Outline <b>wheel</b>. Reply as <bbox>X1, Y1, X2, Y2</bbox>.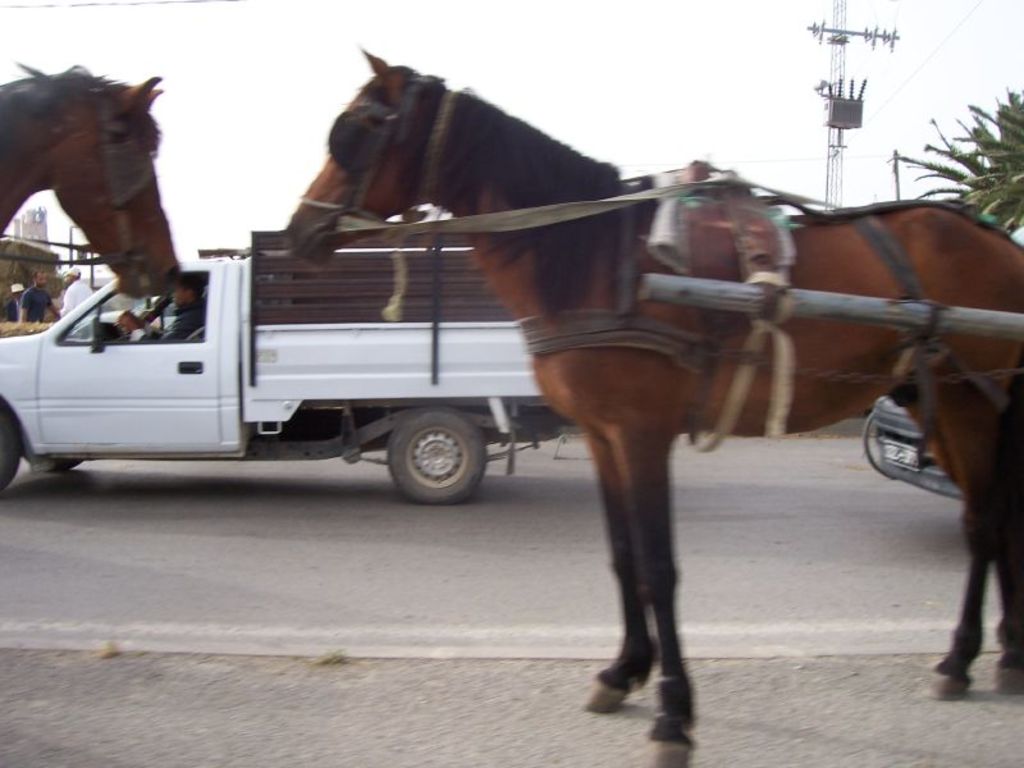
<bbox>861, 407, 890, 474</bbox>.
